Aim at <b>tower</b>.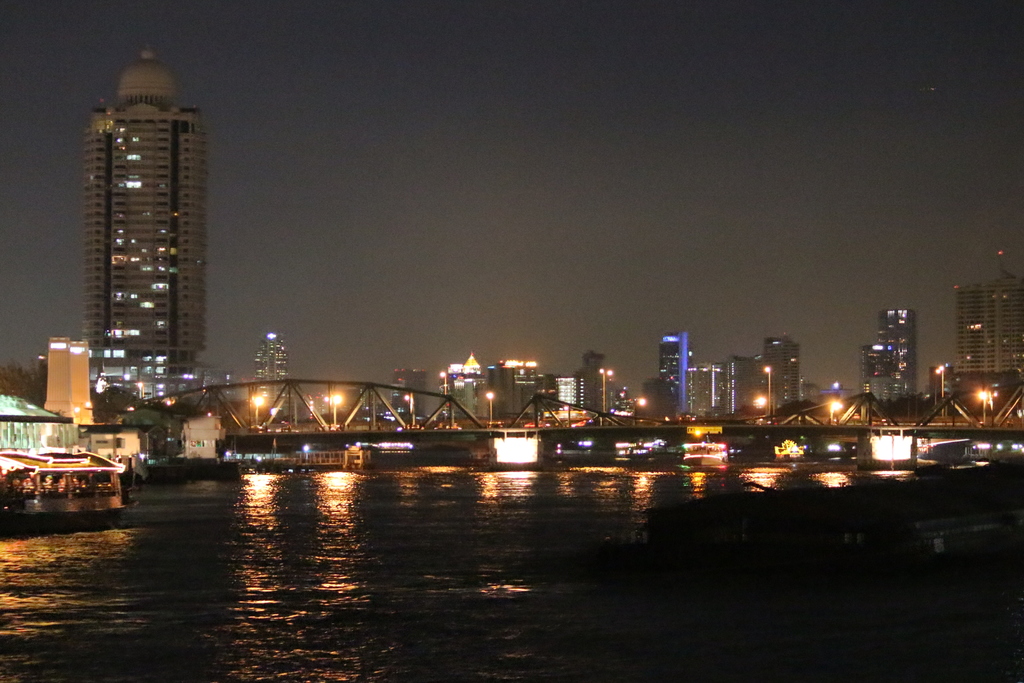
Aimed at [541, 369, 586, 425].
